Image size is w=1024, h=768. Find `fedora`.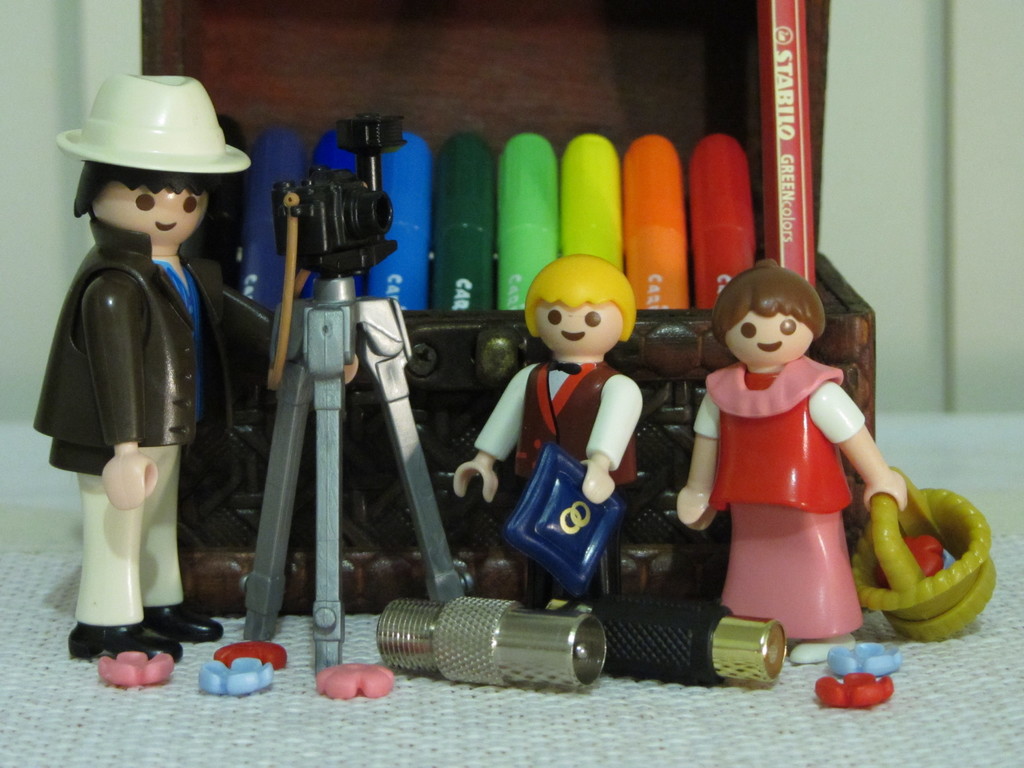
(x1=54, y1=74, x2=250, y2=173).
